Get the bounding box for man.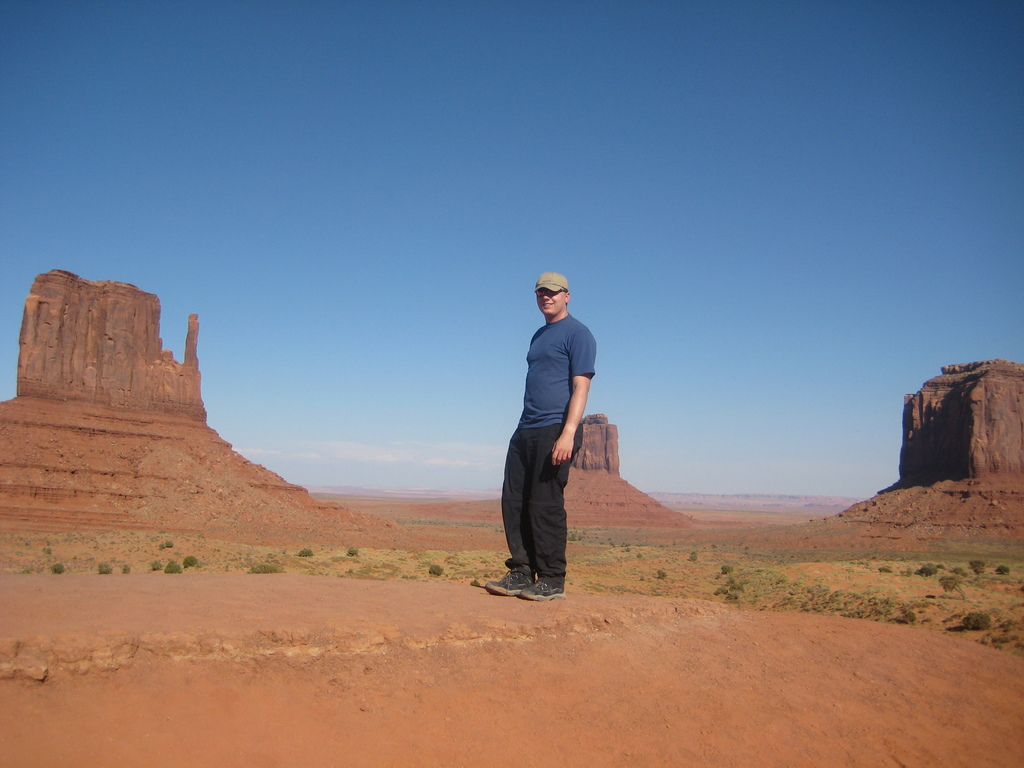
<box>500,275,605,607</box>.
